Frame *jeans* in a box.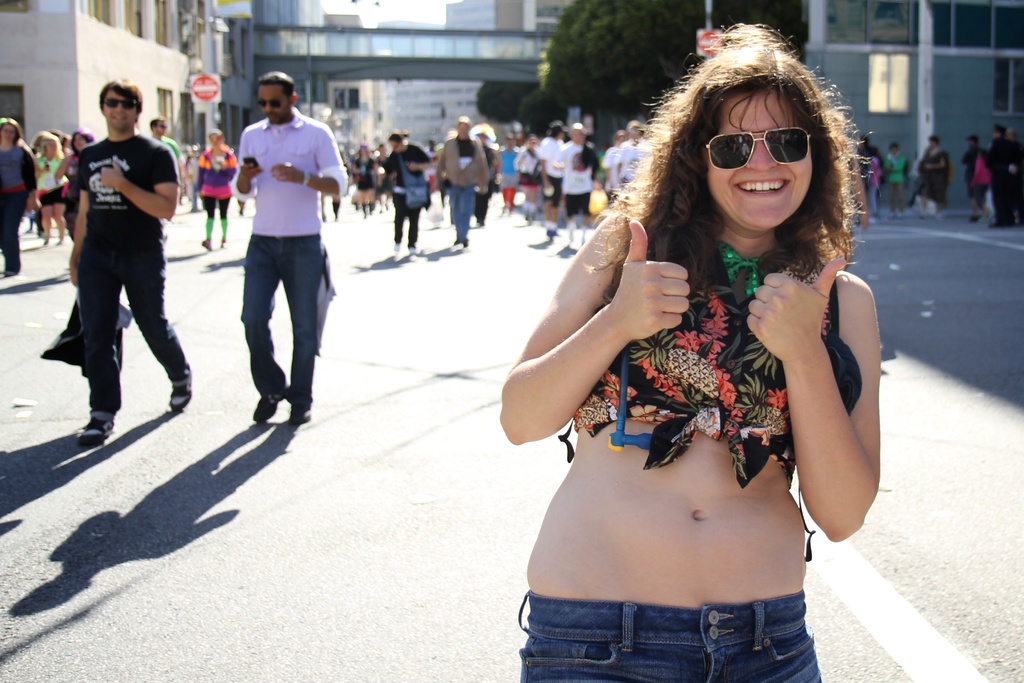
(left=525, top=584, right=829, bottom=673).
